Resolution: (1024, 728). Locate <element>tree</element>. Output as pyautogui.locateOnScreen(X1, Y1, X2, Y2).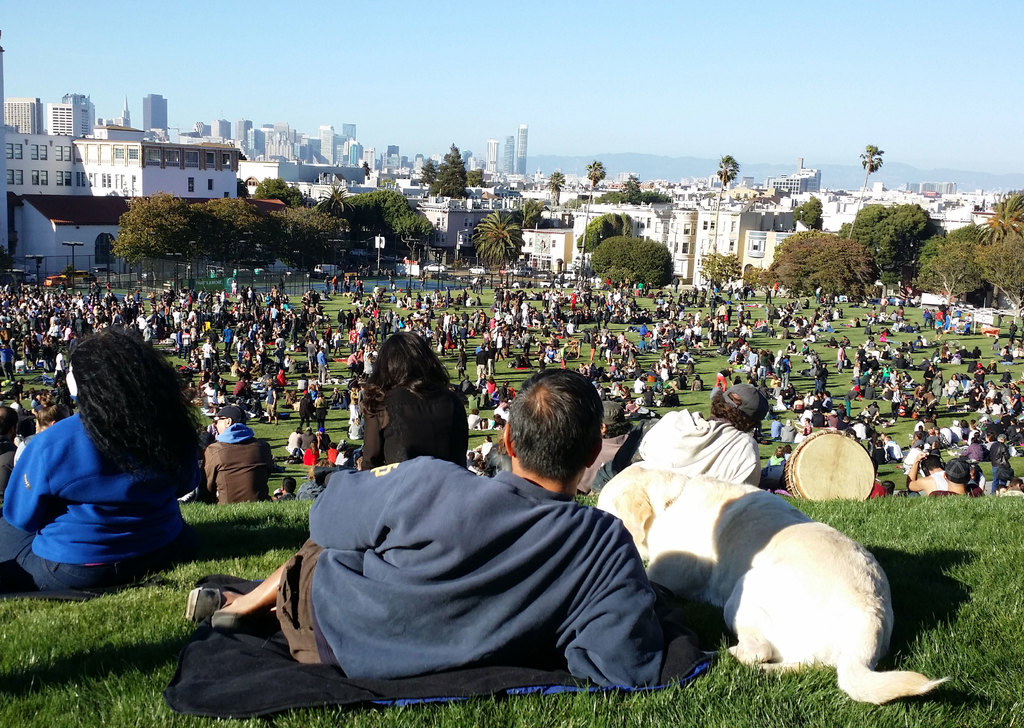
pyautogui.locateOnScreen(706, 153, 740, 299).
